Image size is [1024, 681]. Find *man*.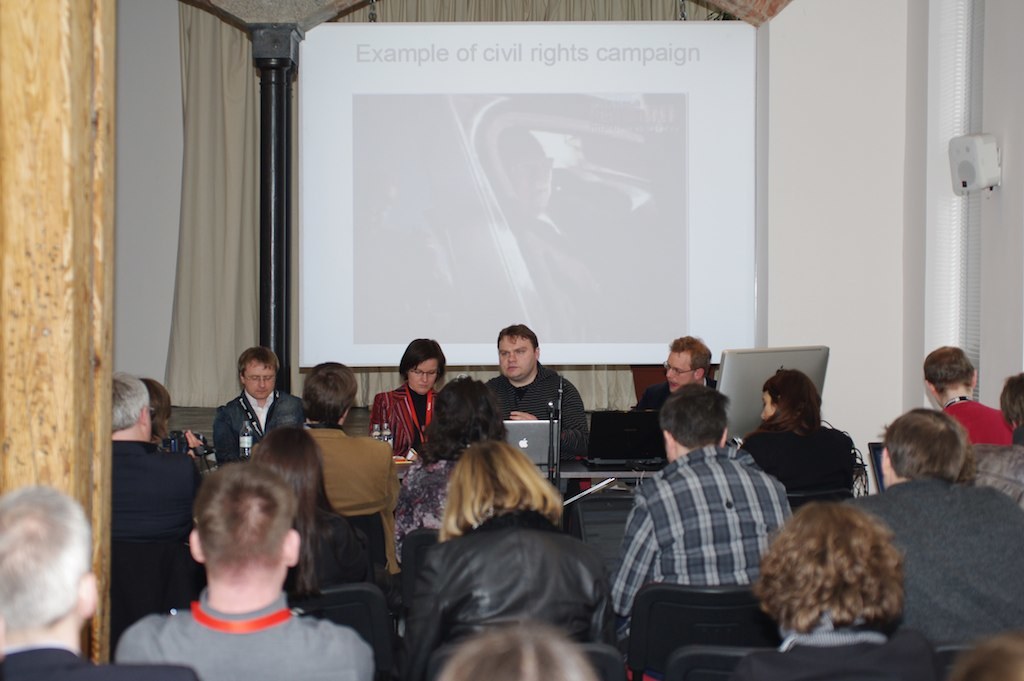
rect(629, 337, 718, 426).
